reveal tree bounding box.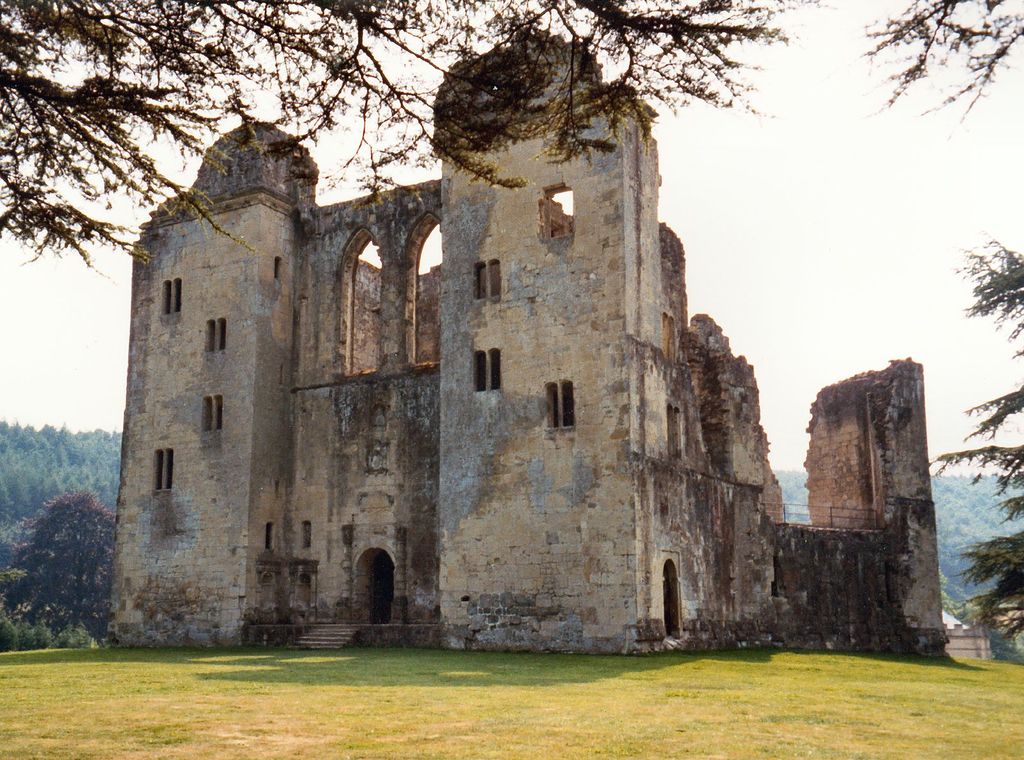
Revealed: BBox(945, 511, 1023, 640).
